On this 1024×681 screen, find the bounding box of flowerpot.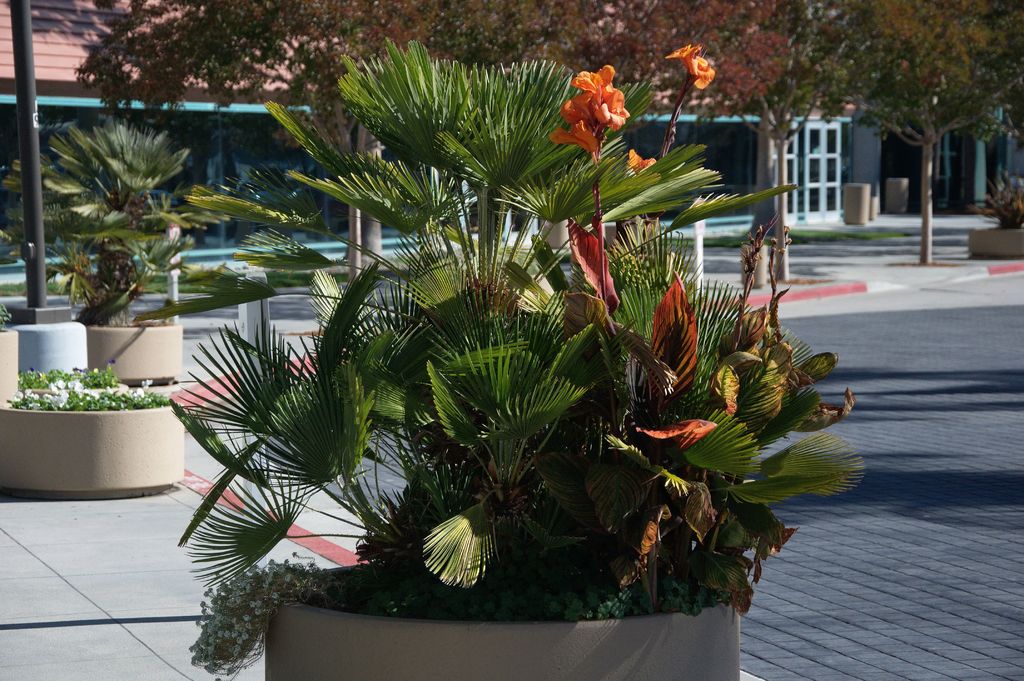
Bounding box: <box>967,224,1023,260</box>.
